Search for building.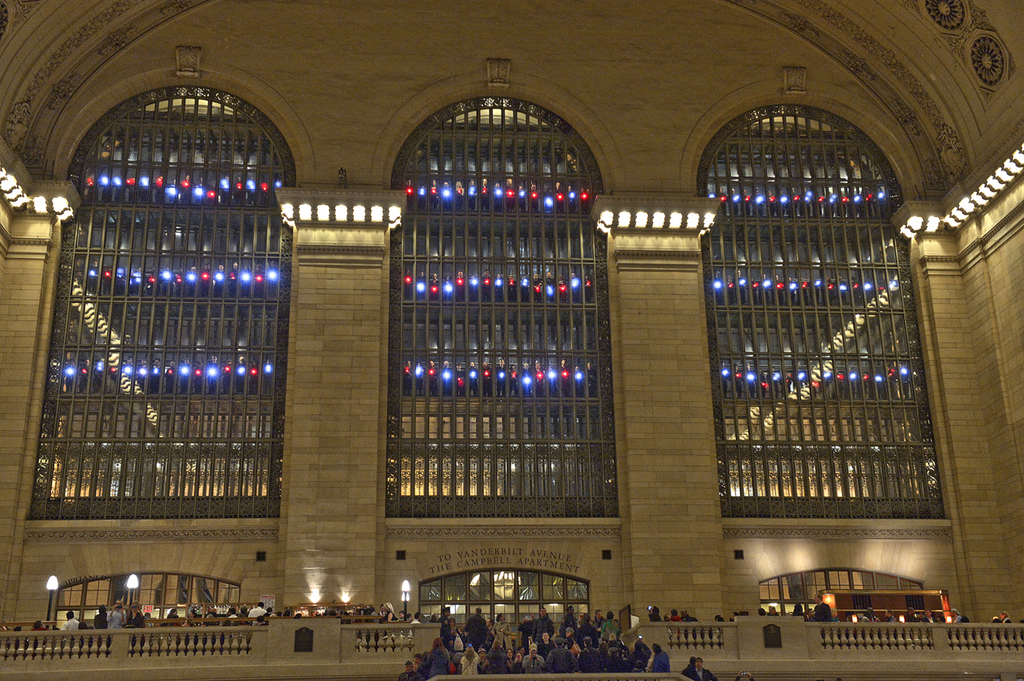
Found at 0,0,1023,680.
